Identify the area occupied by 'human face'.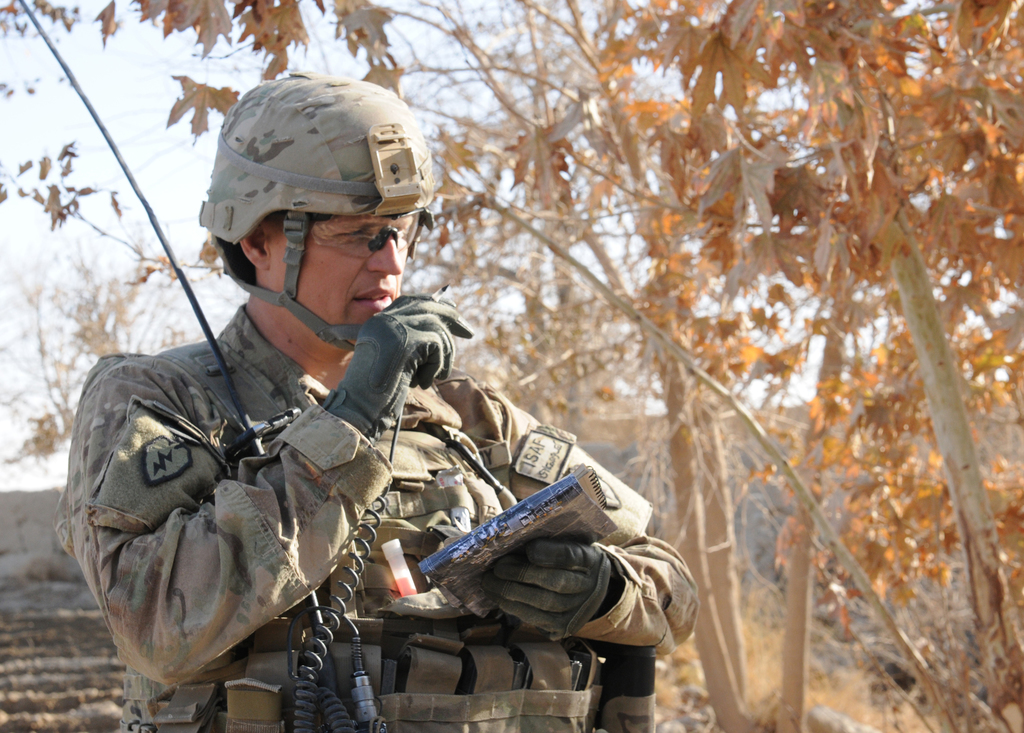
Area: 271:214:411:346.
